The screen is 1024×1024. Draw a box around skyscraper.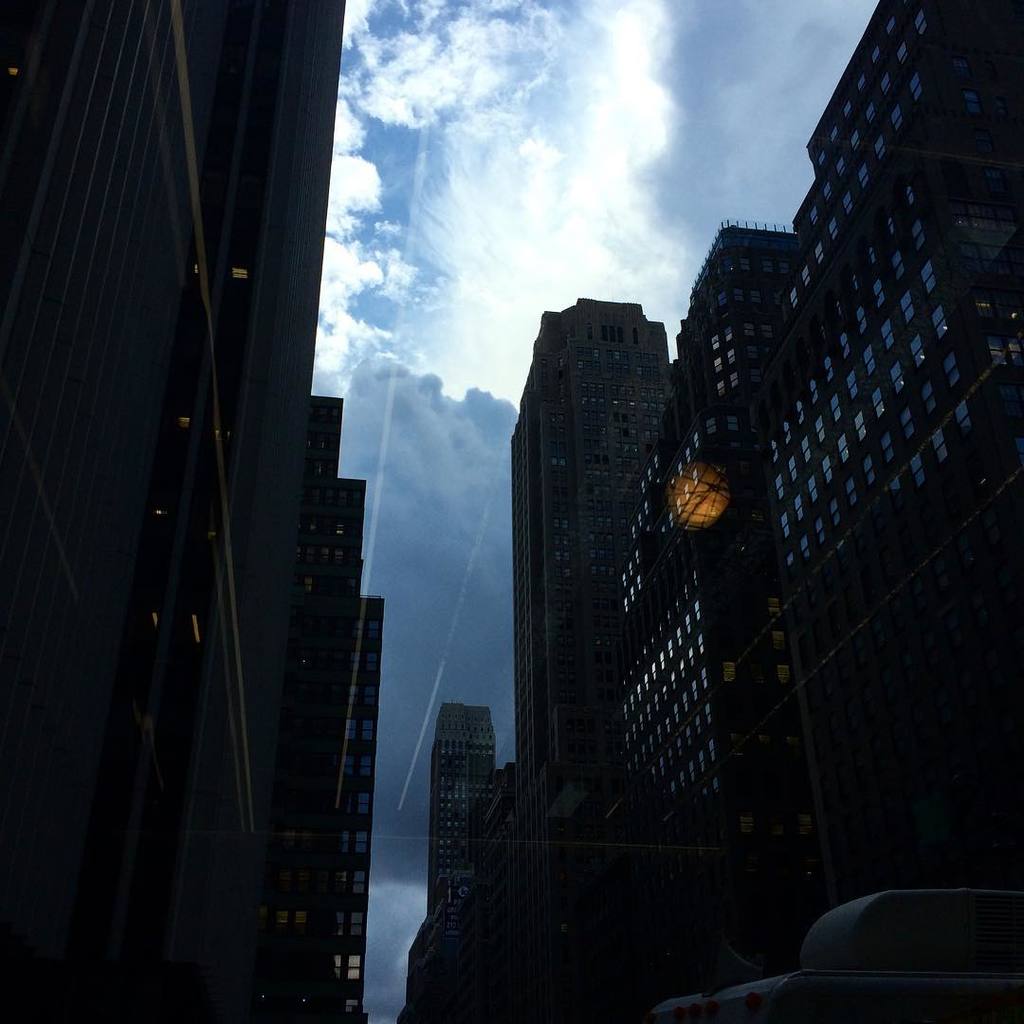
{"left": 424, "top": 689, "right": 492, "bottom": 899}.
